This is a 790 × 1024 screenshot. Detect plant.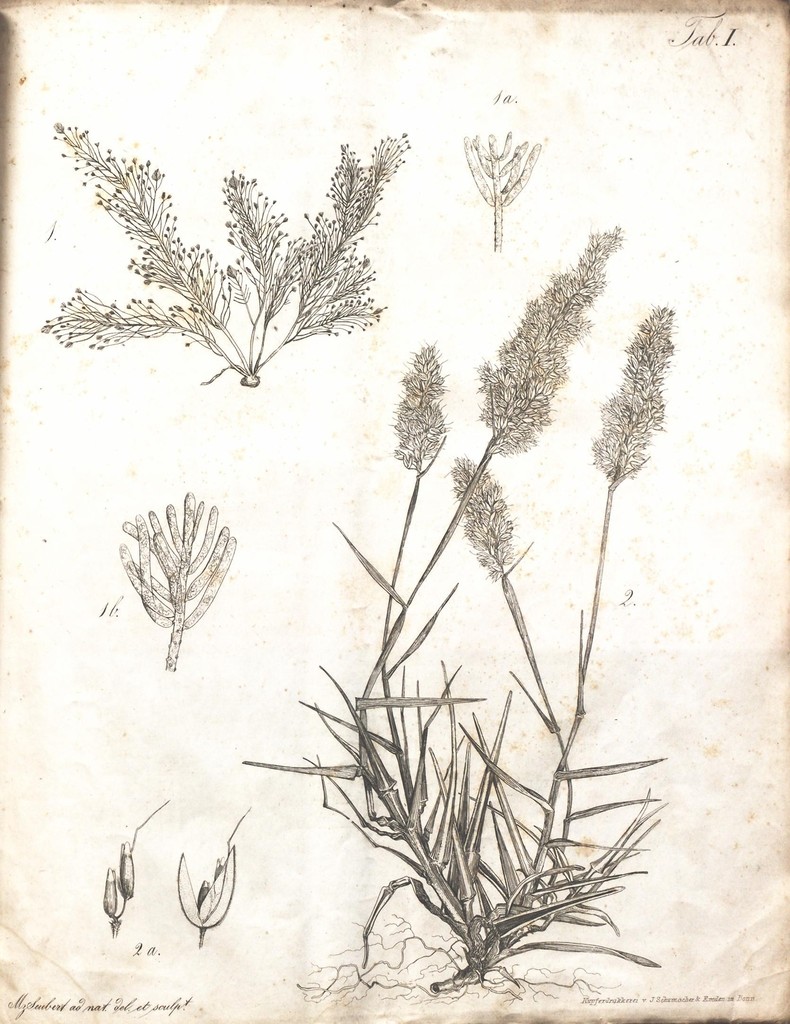
35/120/417/387.
